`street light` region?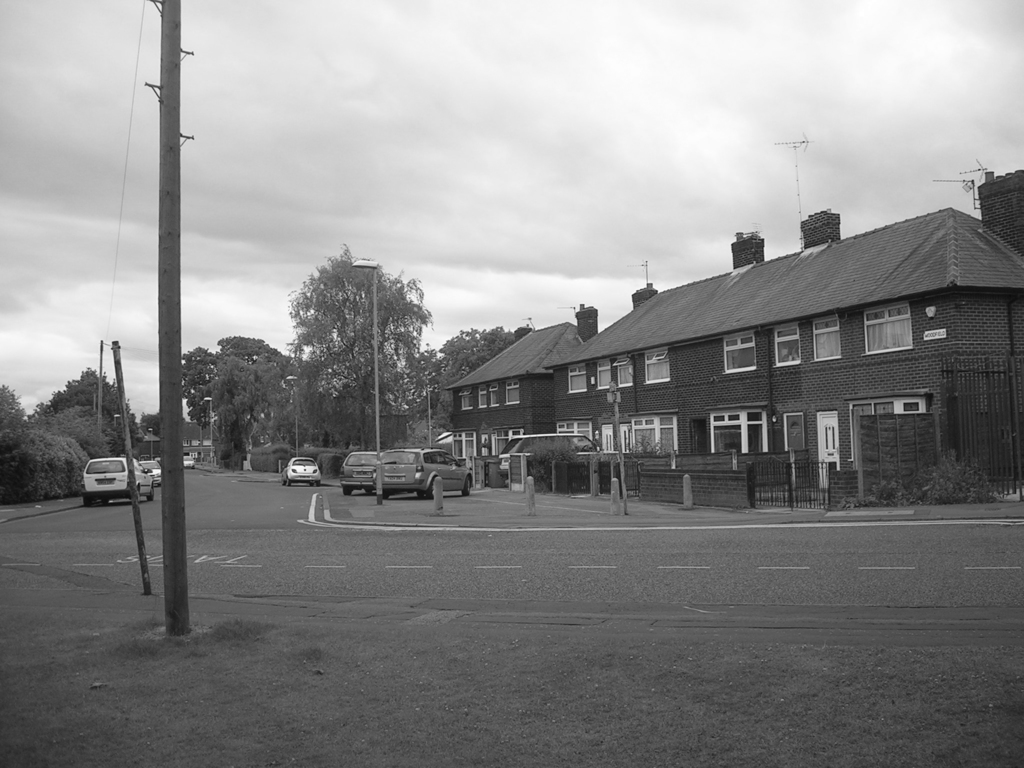
bbox=(349, 258, 385, 505)
